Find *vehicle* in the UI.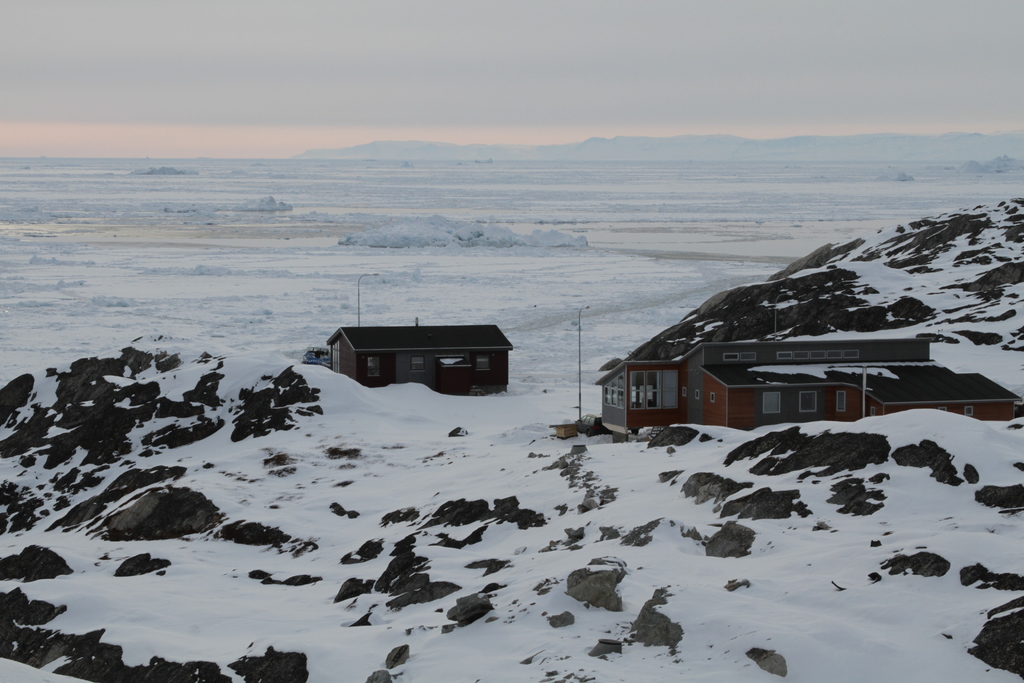
UI element at Rect(575, 412, 611, 436).
